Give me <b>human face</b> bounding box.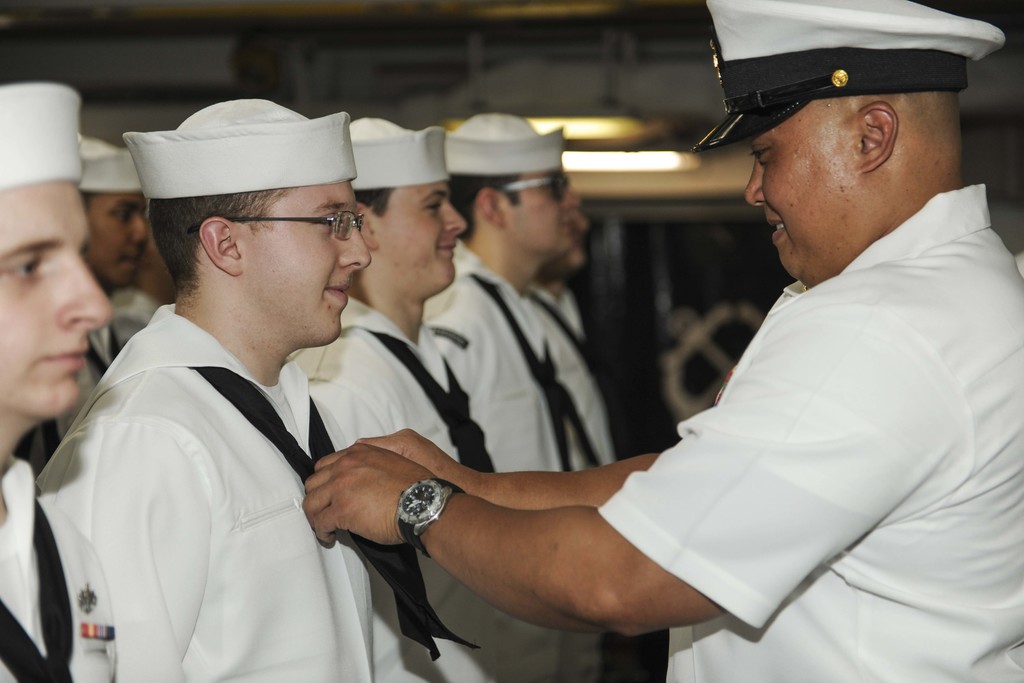
detection(89, 195, 149, 285).
